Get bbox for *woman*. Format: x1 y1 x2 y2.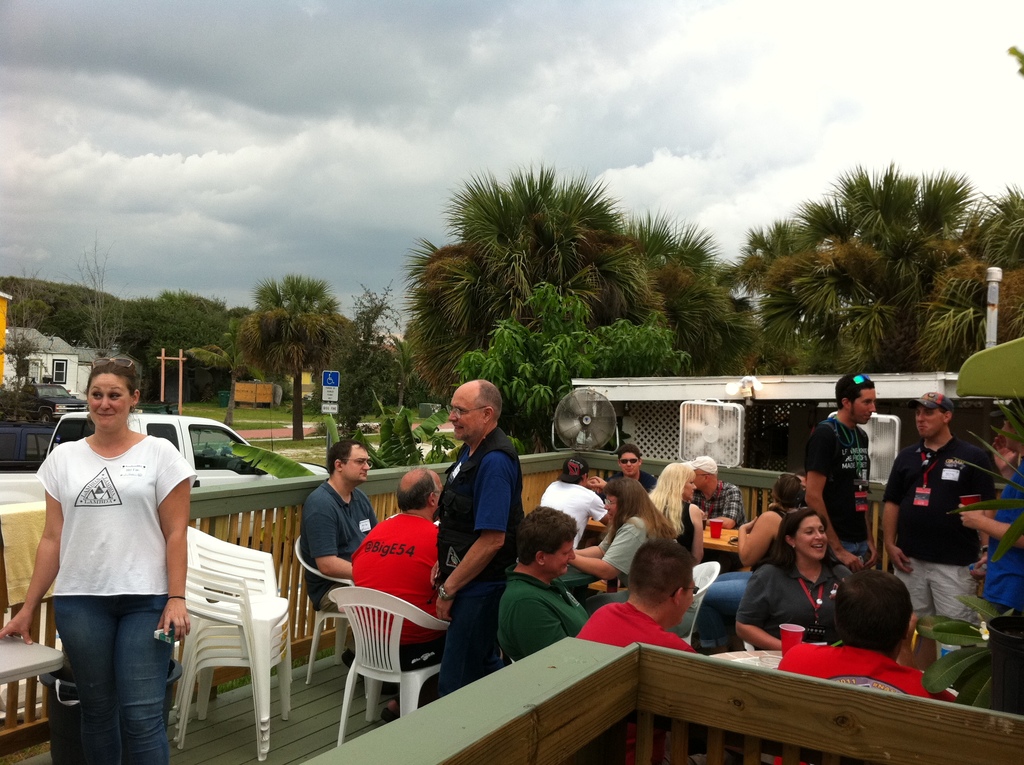
27 358 191 764.
